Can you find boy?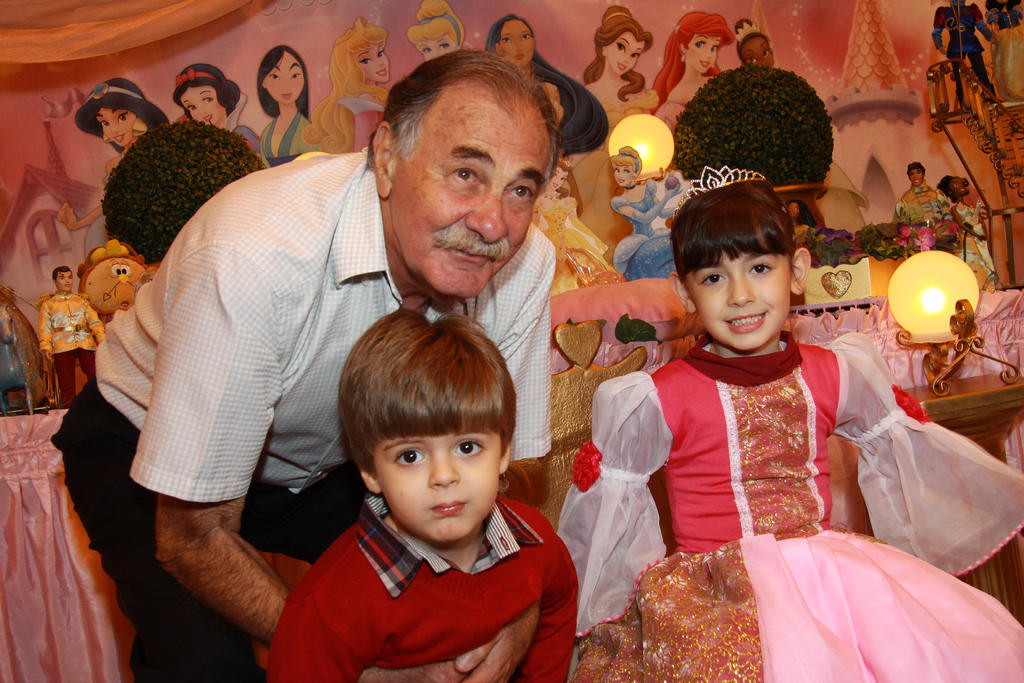
Yes, bounding box: 267 302 583 677.
